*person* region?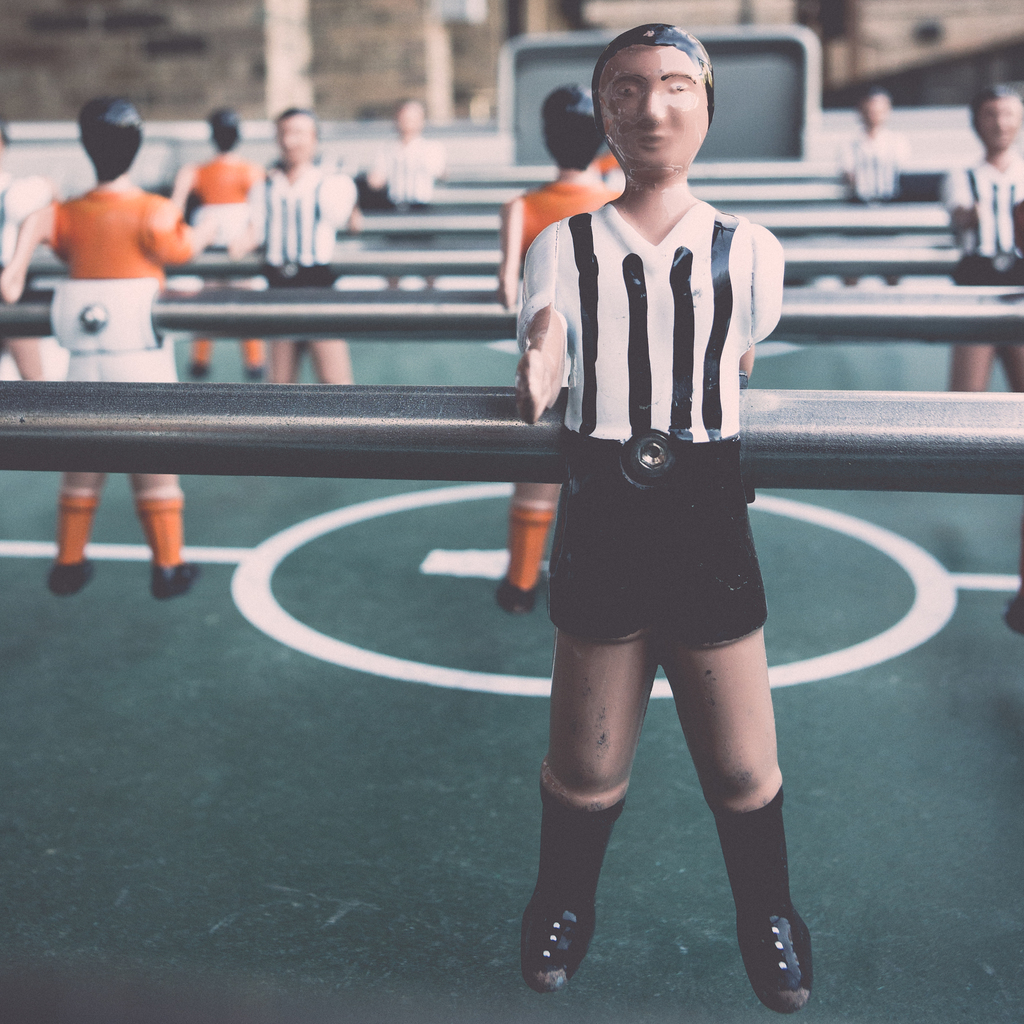
[502, 83, 619, 610]
